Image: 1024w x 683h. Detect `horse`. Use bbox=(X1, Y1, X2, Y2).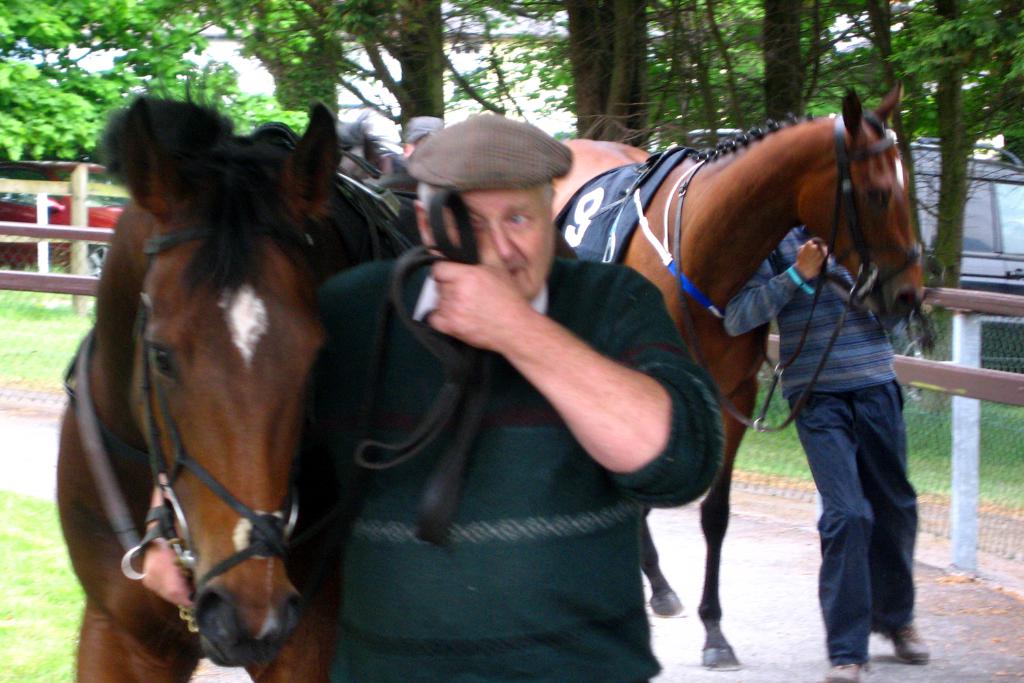
bbox=(57, 70, 416, 682).
